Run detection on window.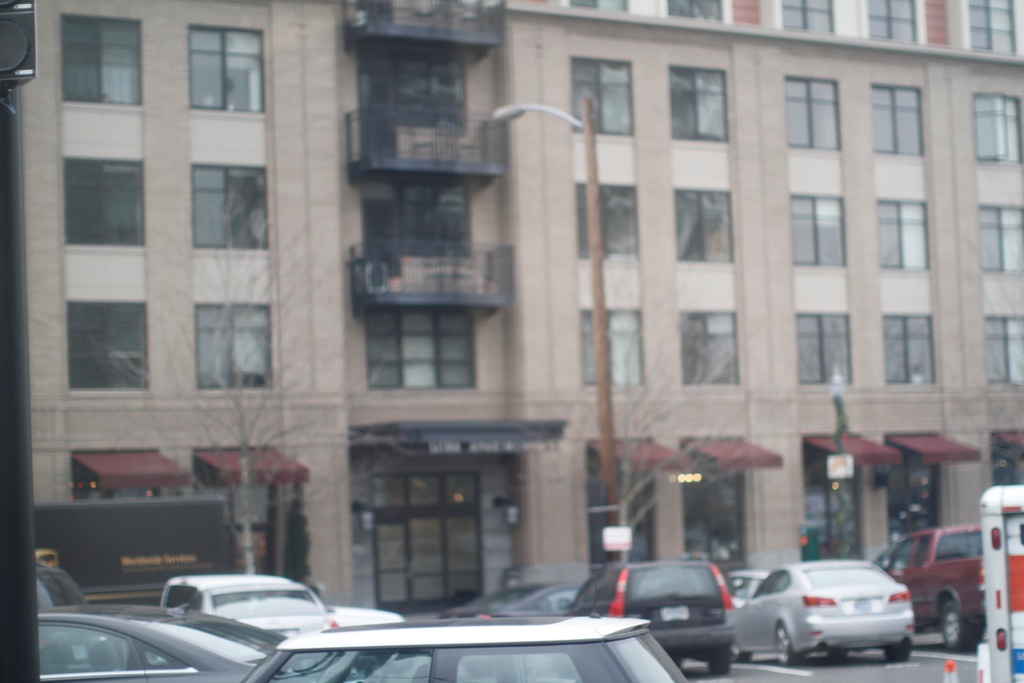
Result: (564, 0, 630, 10).
